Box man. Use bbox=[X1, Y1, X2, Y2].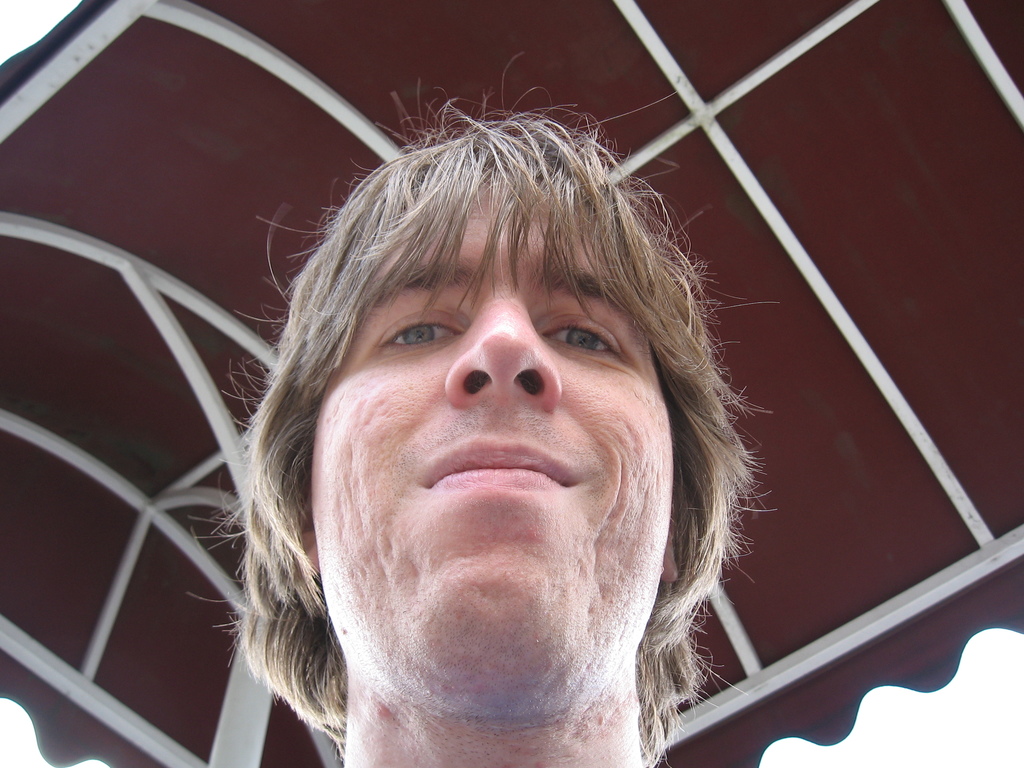
bbox=[180, 111, 846, 767].
